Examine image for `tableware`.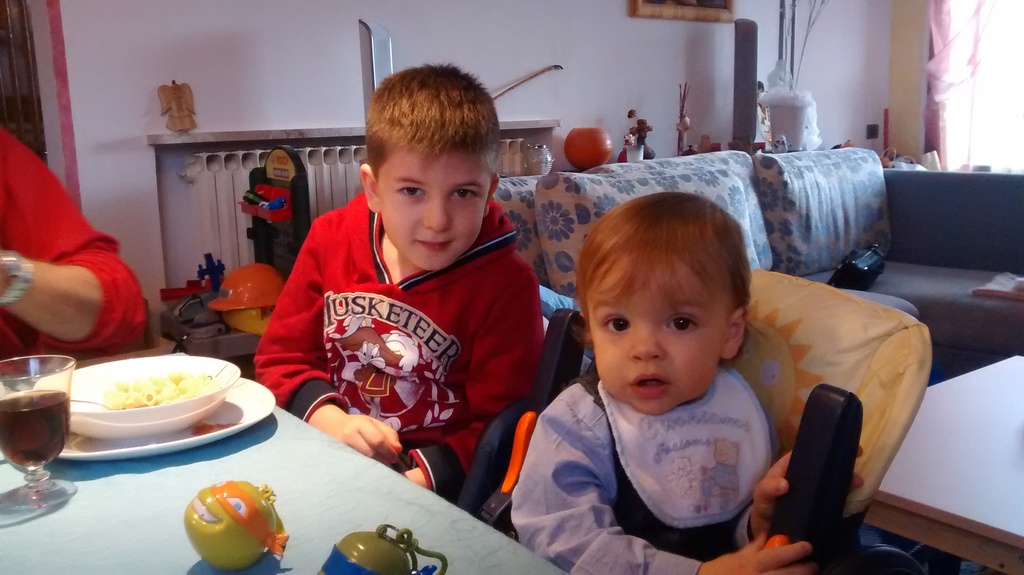
Examination result: box=[45, 369, 273, 460].
